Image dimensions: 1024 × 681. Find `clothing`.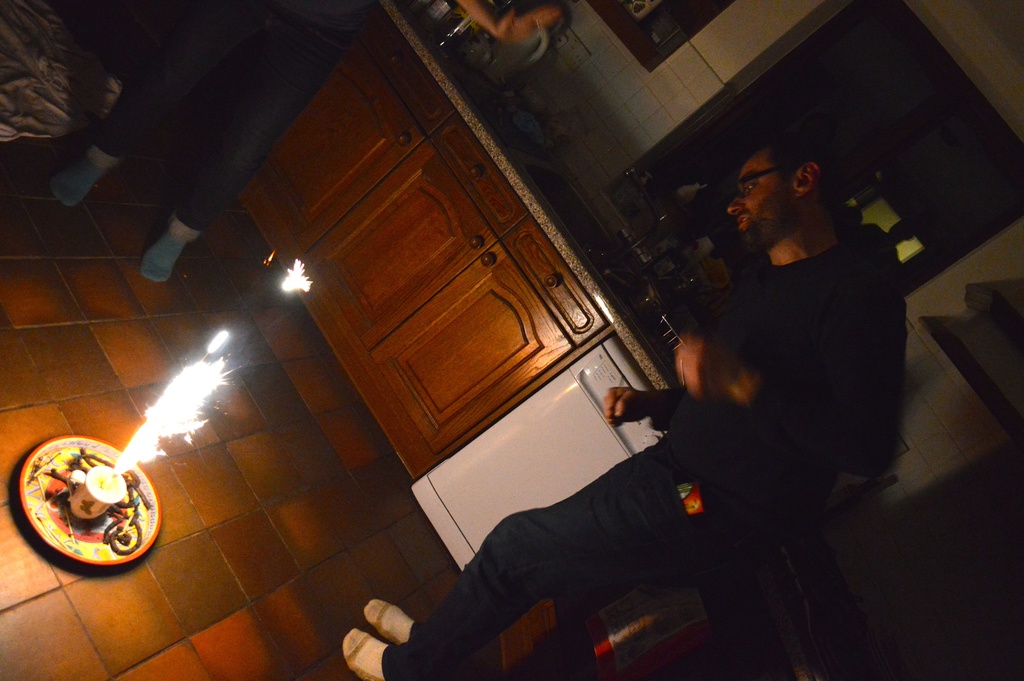
bbox=(427, 271, 845, 637).
